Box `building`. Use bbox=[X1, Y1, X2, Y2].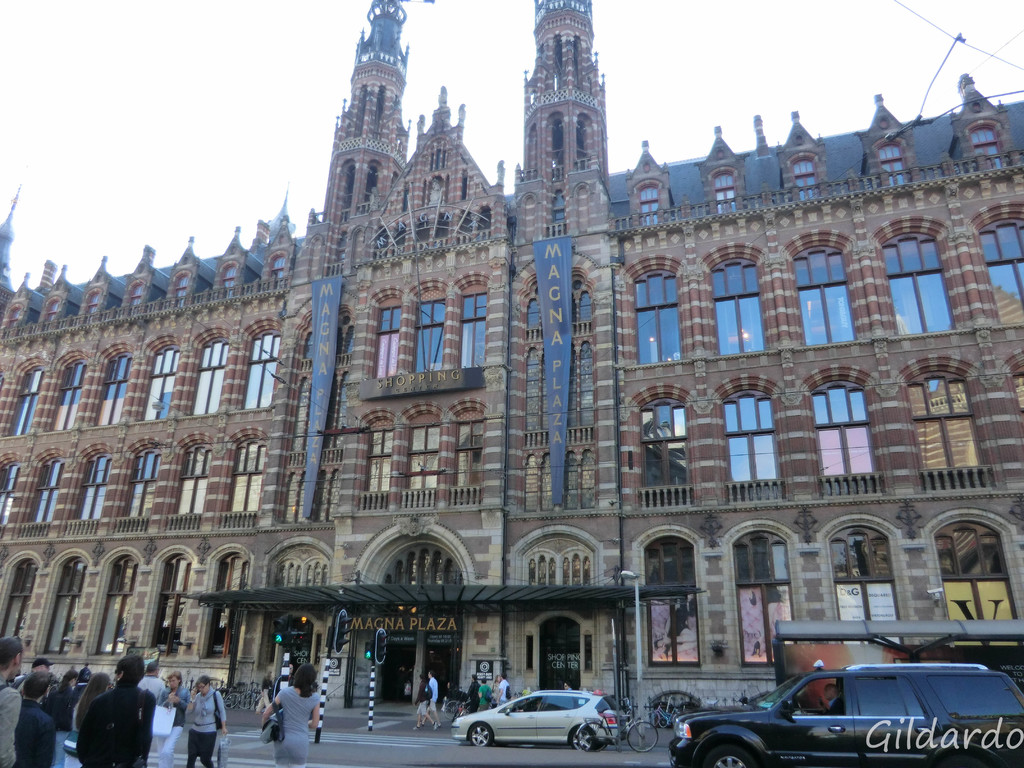
bbox=[0, 0, 1023, 730].
